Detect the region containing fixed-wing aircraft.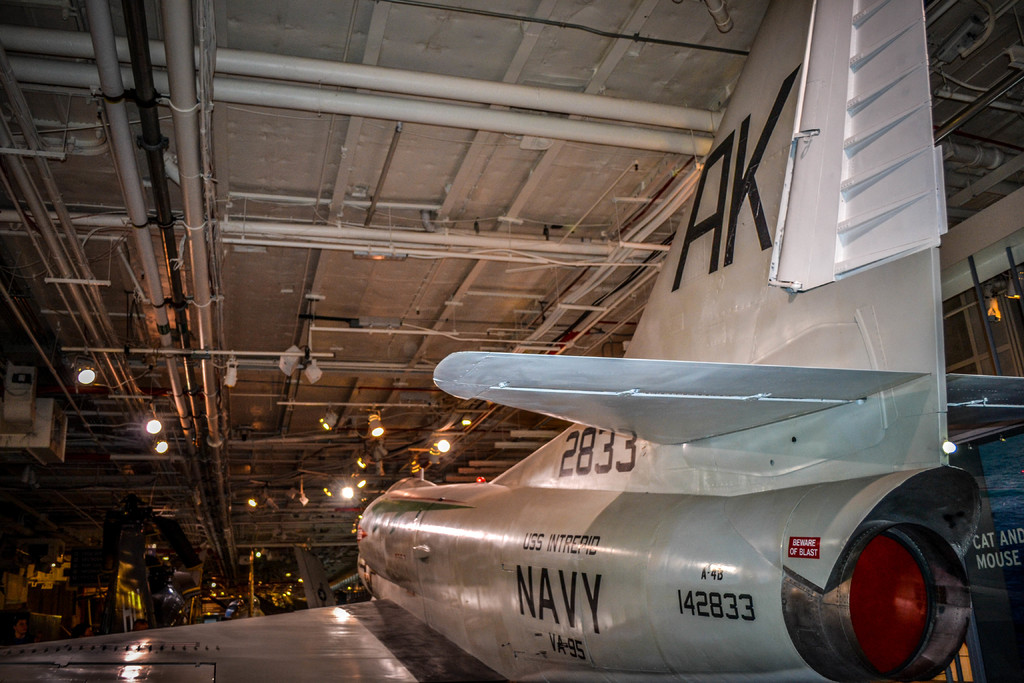
BBox(349, 0, 1023, 682).
